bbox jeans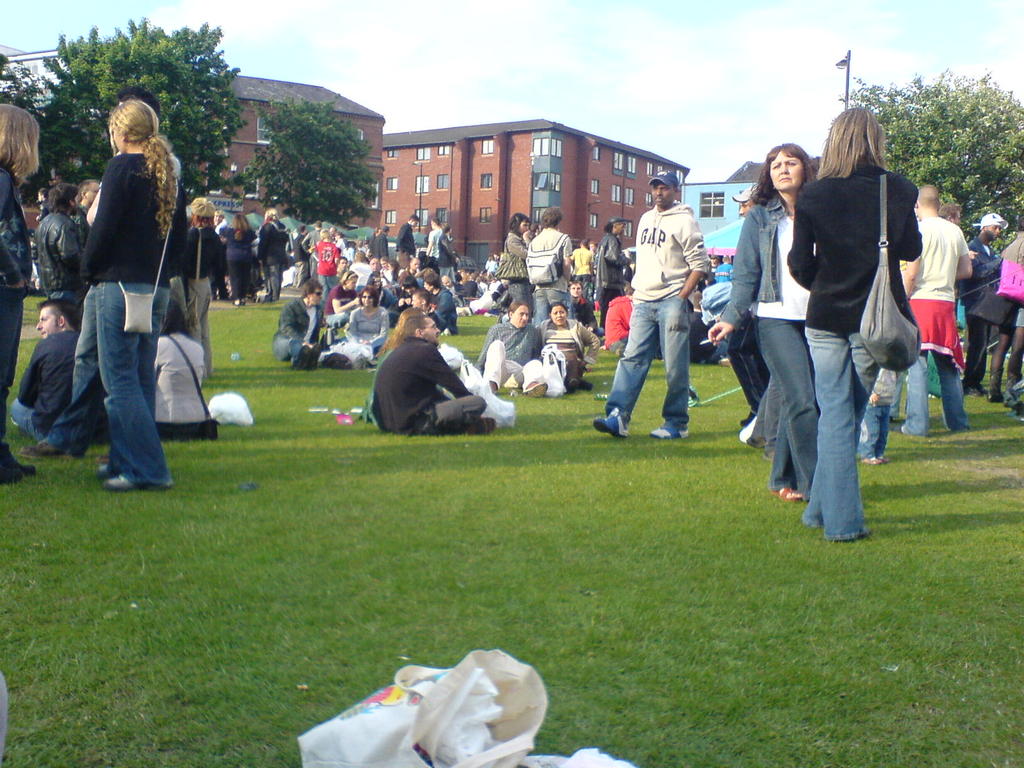
(left=438, top=262, right=459, bottom=278)
